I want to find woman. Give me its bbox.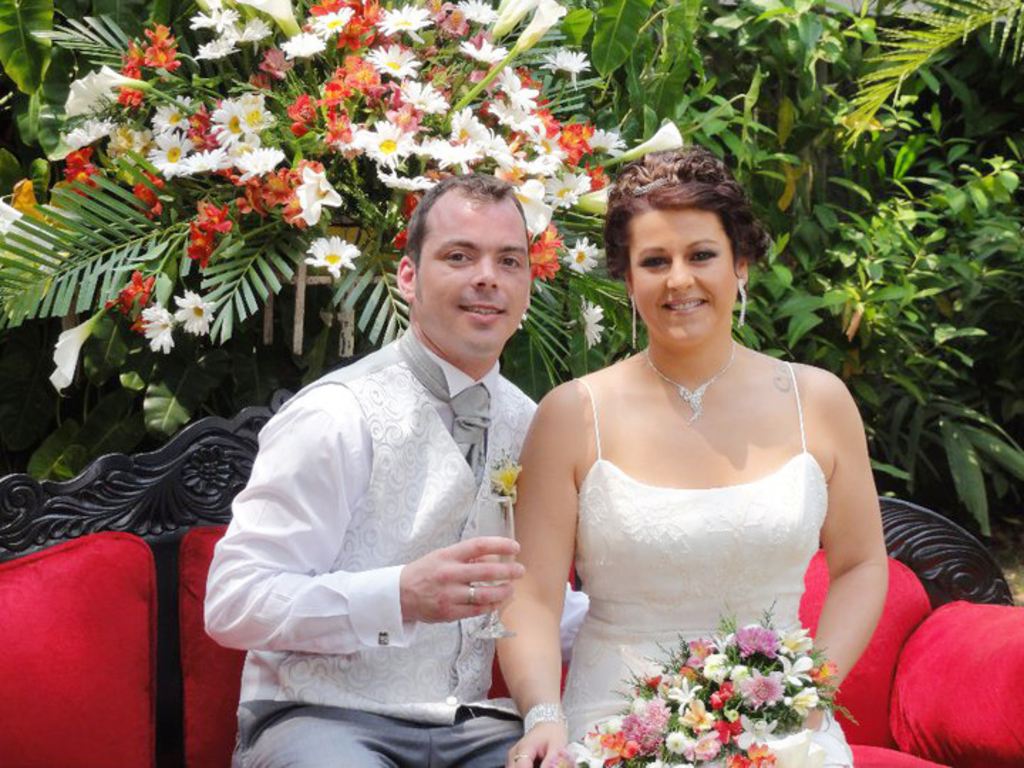
<box>486,156,907,767</box>.
